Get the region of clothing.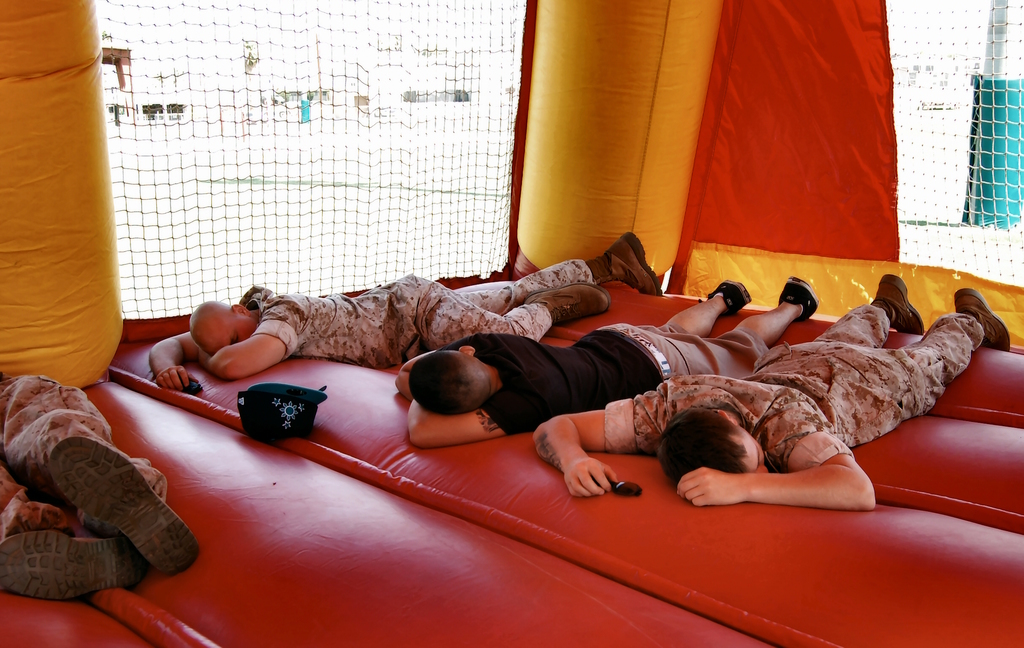
rect(0, 372, 166, 541).
